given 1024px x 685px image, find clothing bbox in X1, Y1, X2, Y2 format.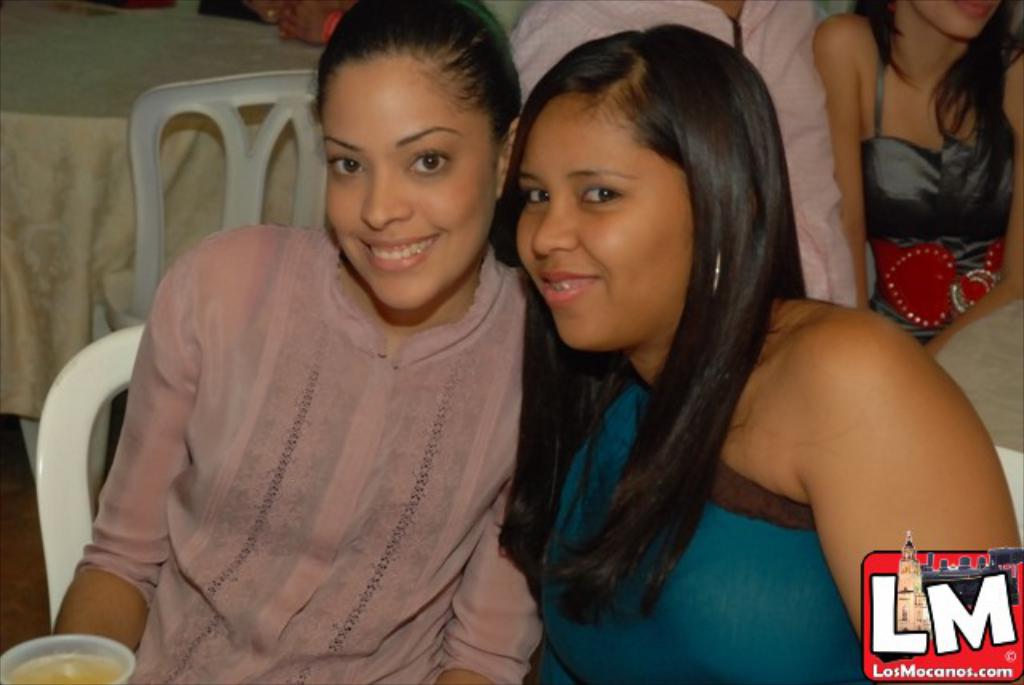
522, 373, 867, 683.
